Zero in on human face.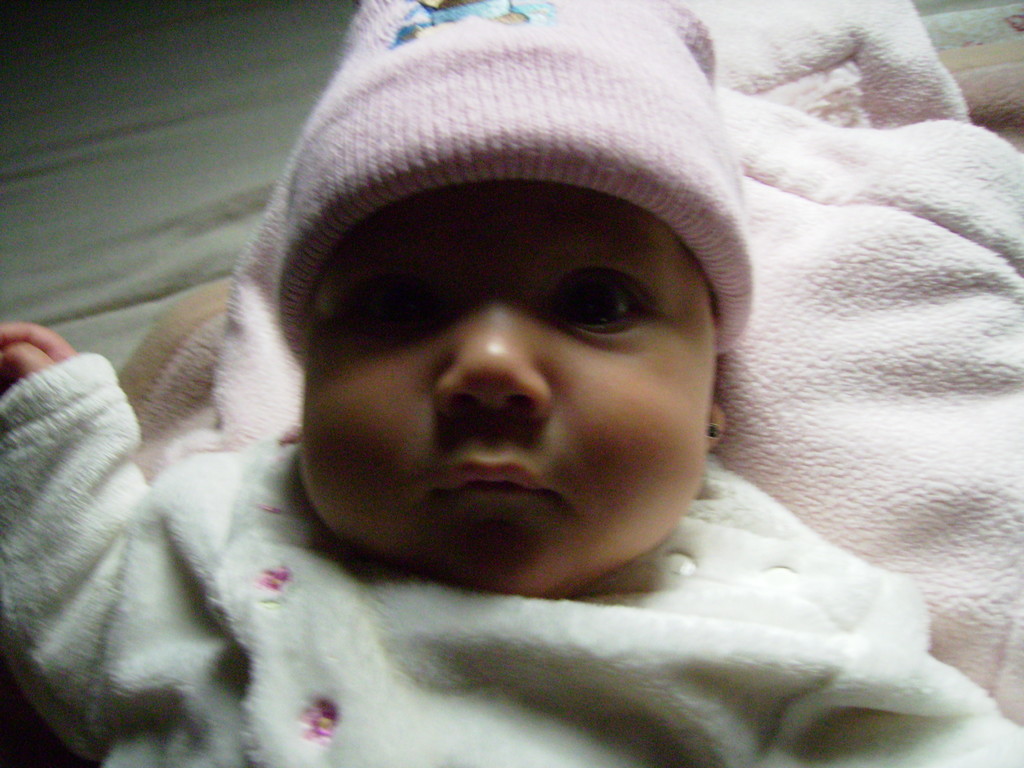
Zeroed in: <bbox>300, 180, 717, 587</bbox>.
